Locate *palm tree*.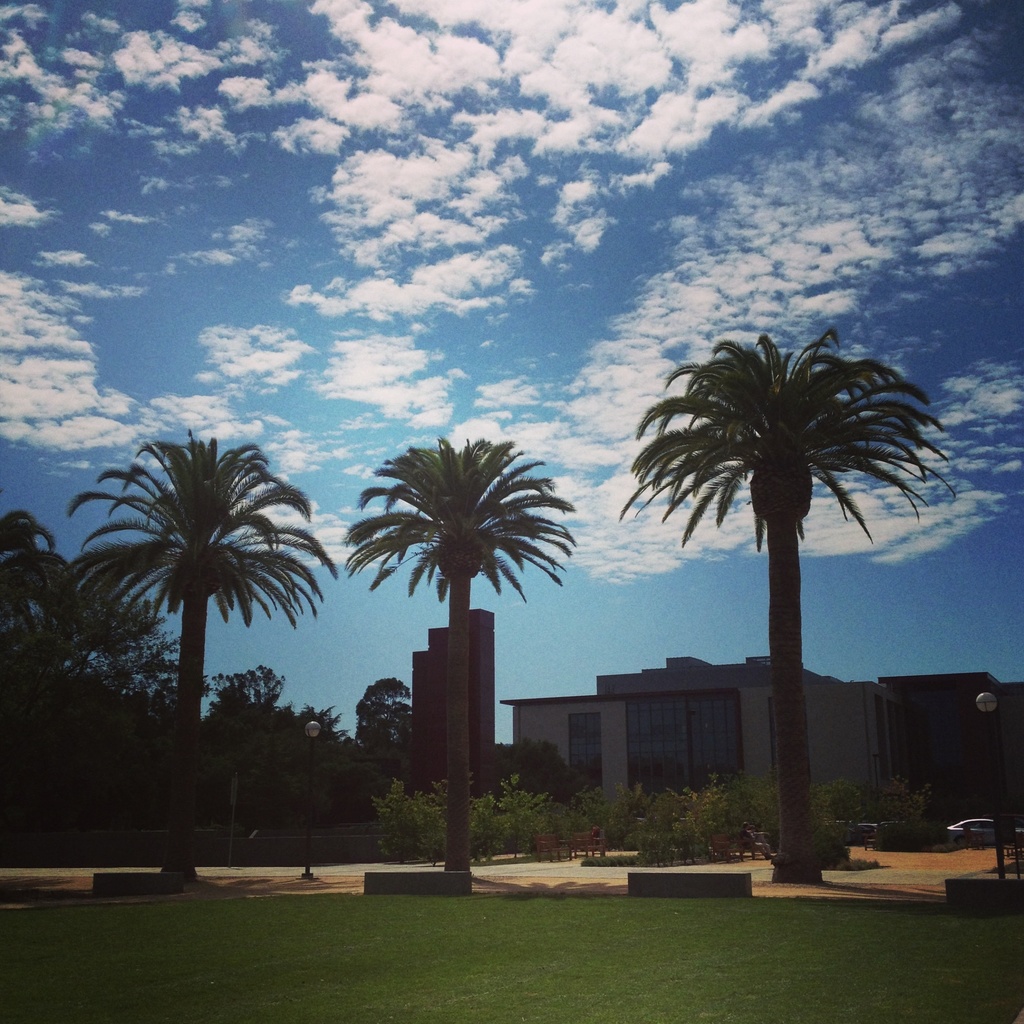
Bounding box: box=[82, 452, 291, 834].
